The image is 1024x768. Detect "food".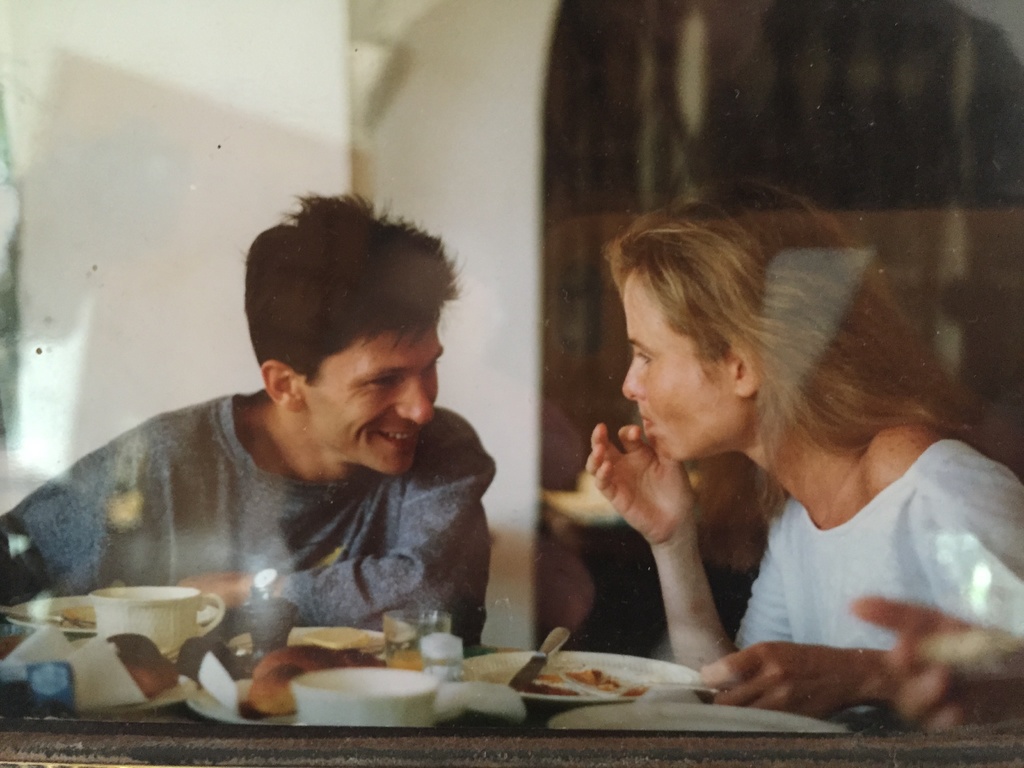
Detection: box(531, 648, 630, 698).
